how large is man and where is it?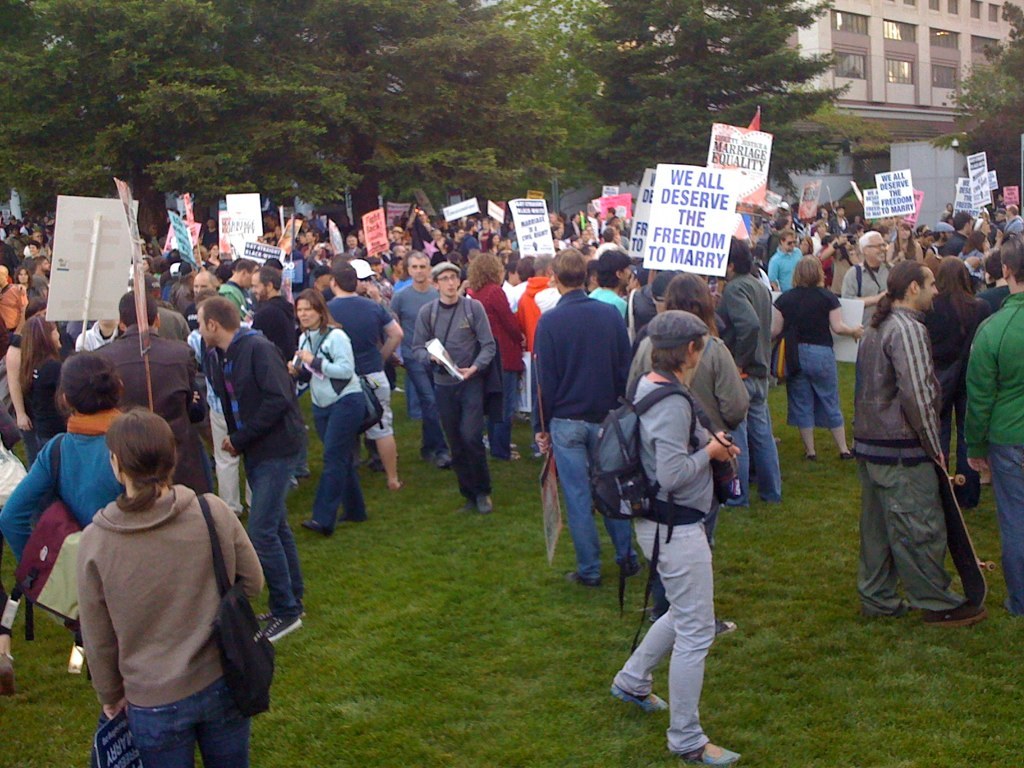
Bounding box: detection(90, 291, 207, 494).
